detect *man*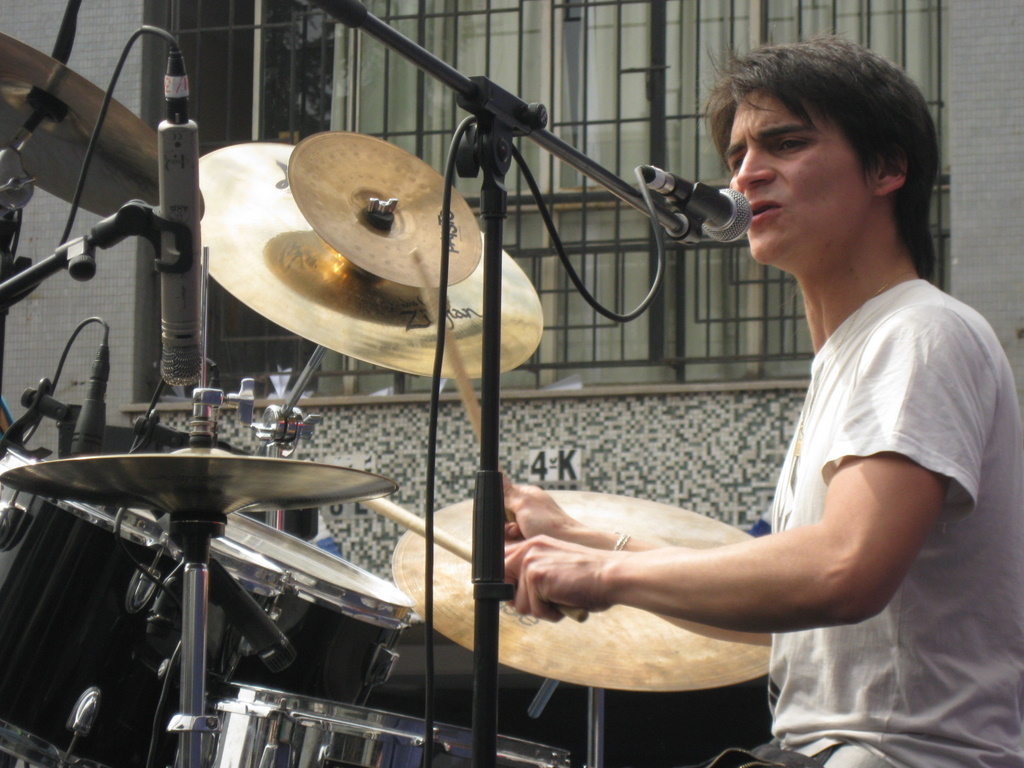
locate(492, 51, 999, 736)
